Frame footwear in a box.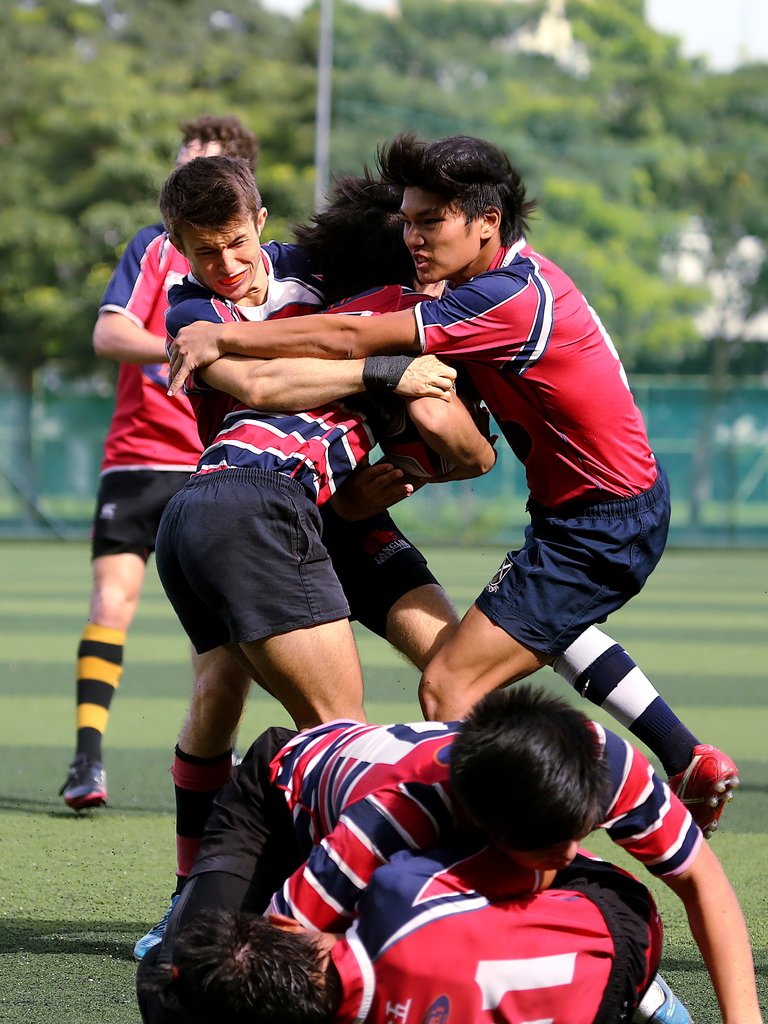
crop(630, 959, 701, 1023).
